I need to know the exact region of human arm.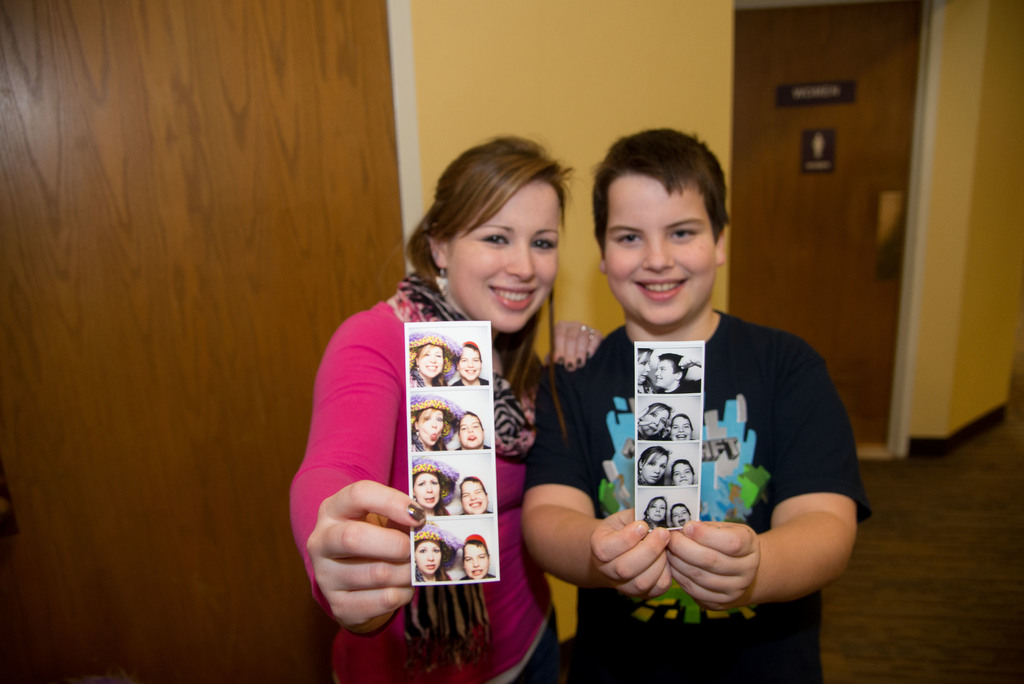
Region: box(525, 375, 666, 601).
